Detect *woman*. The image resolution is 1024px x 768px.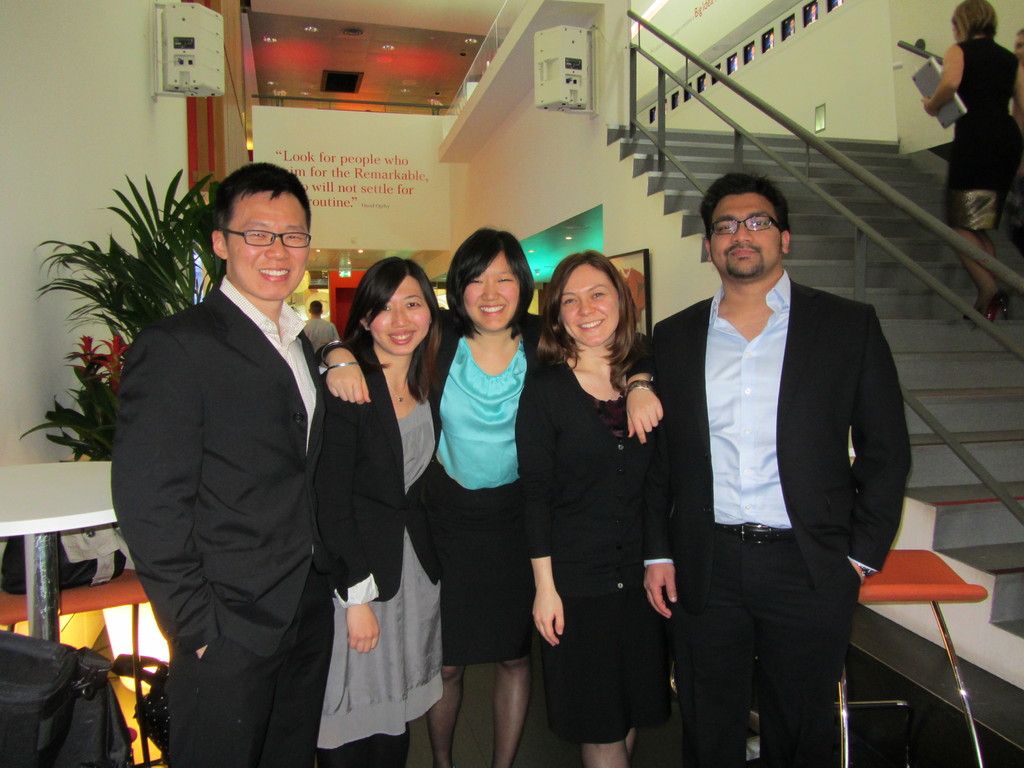
308 257 452 767.
